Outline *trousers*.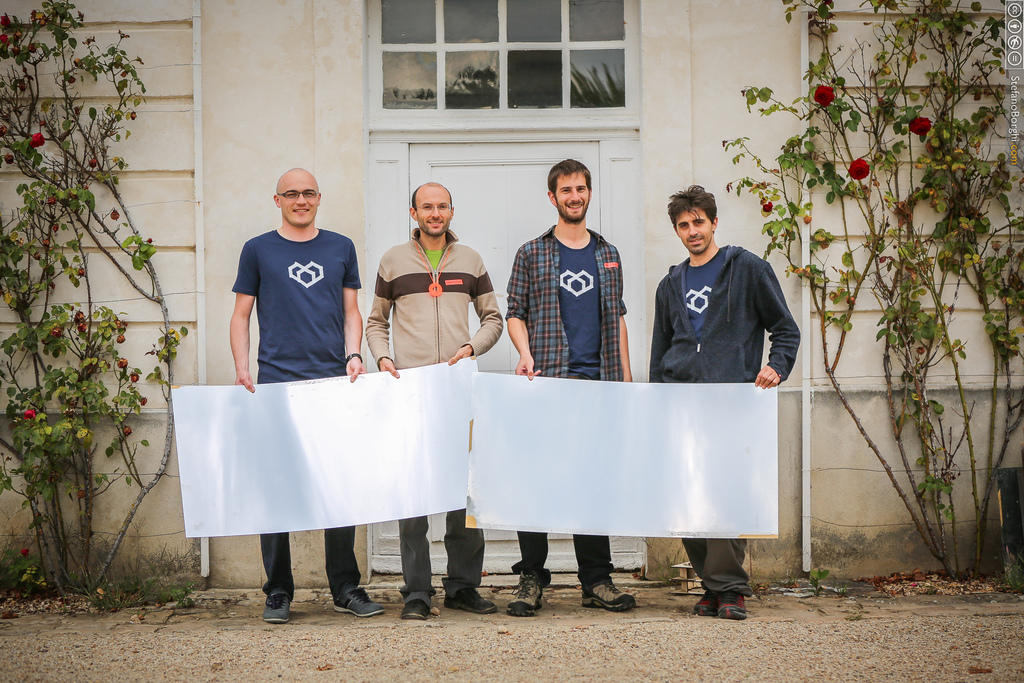
Outline: (x1=404, y1=499, x2=487, y2=593).
